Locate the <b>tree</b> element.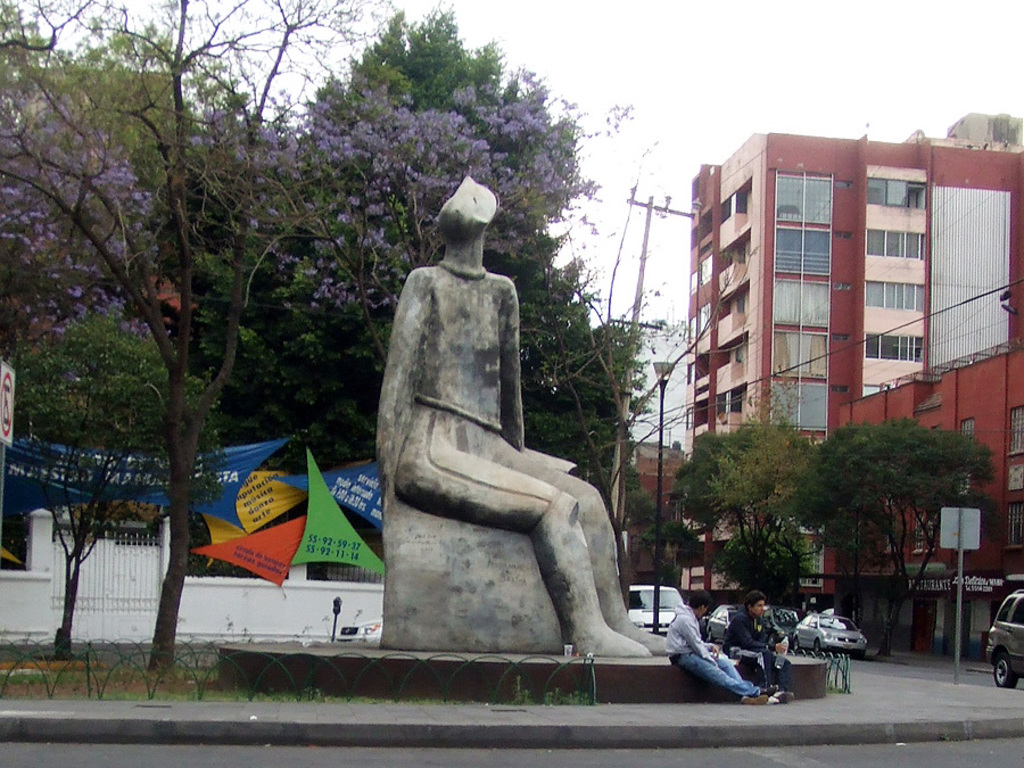
Element bbox: crop(0, 304, 232, 656).
